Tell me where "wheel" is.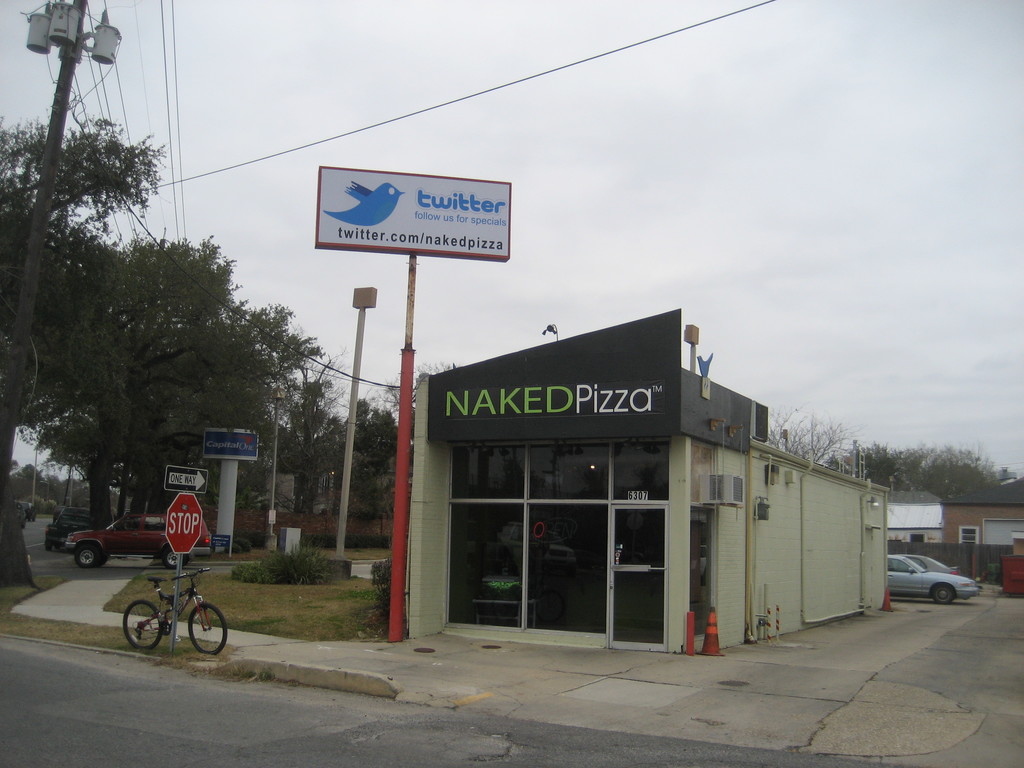
"wheel" is at 35:516:35:521.
